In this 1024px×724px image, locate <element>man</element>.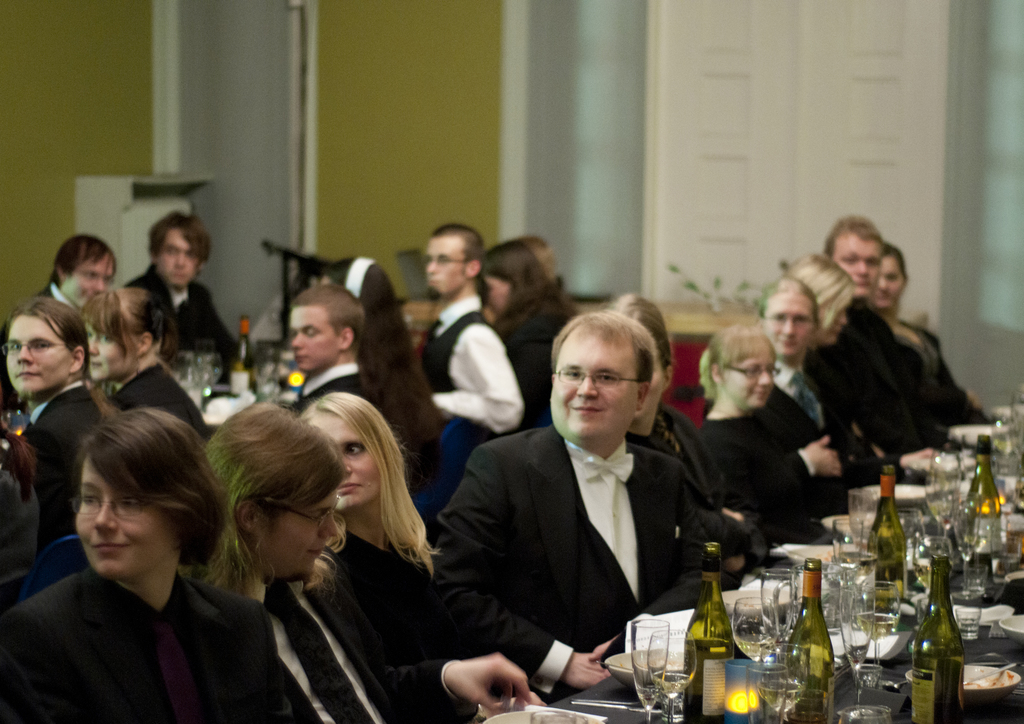
Bounding box: 770/272/901/502.
